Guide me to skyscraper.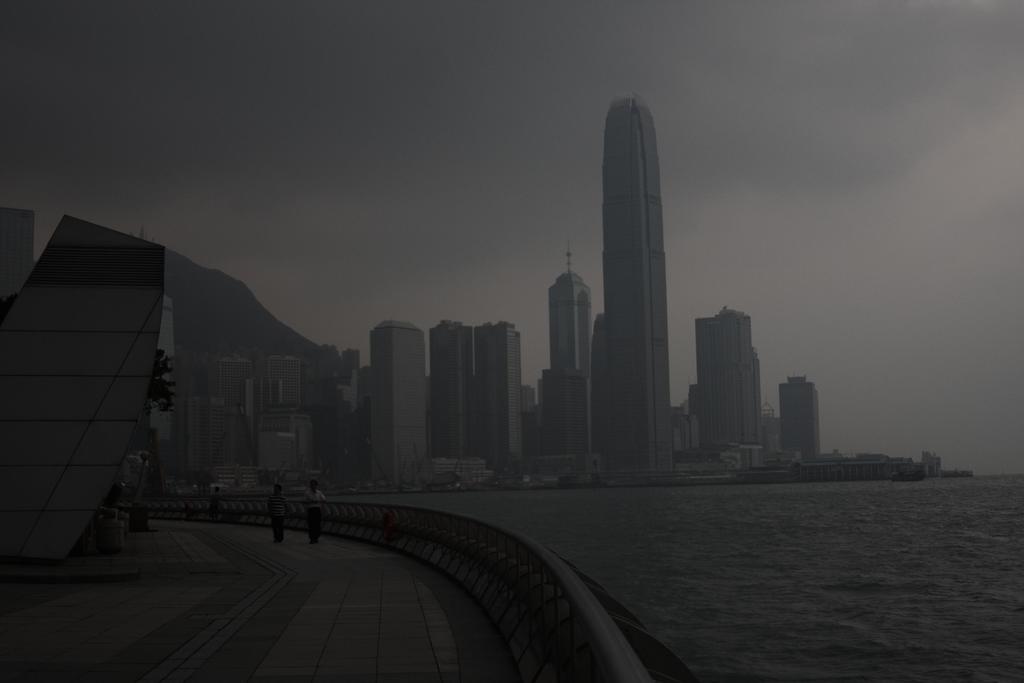
Guidance: bbox=[597, 88, 670, 457].
